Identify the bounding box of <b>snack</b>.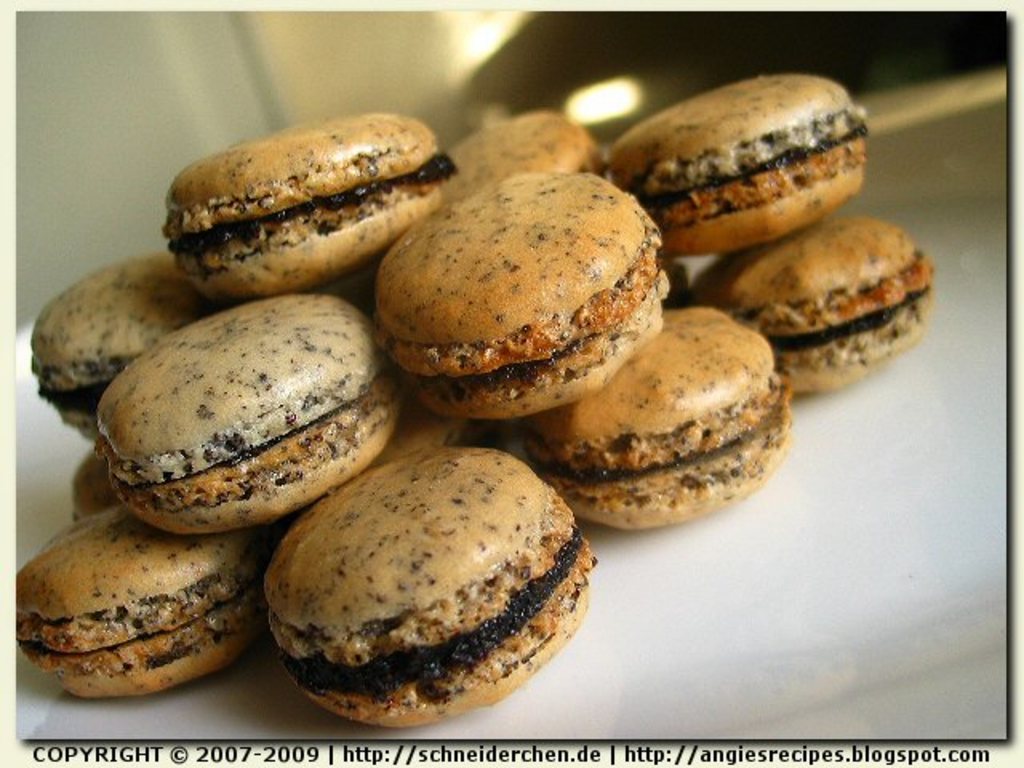
[166, 134, 467, 280].
